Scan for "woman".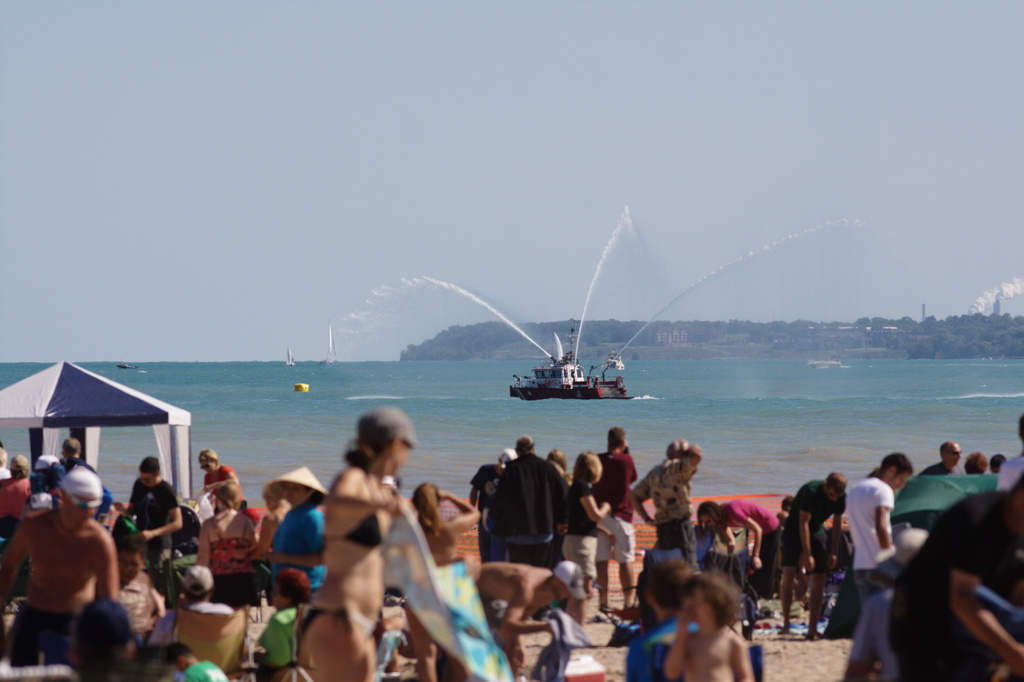
Scan result: Rect(561, 453, 620, 633).
